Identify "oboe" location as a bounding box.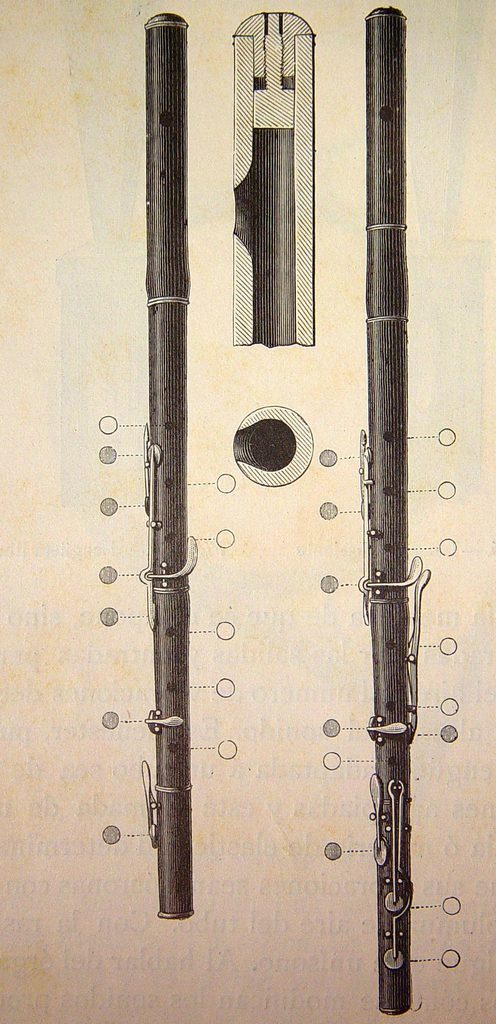
pyautogui.locateOnScreen(95, 6, 244, 919).
